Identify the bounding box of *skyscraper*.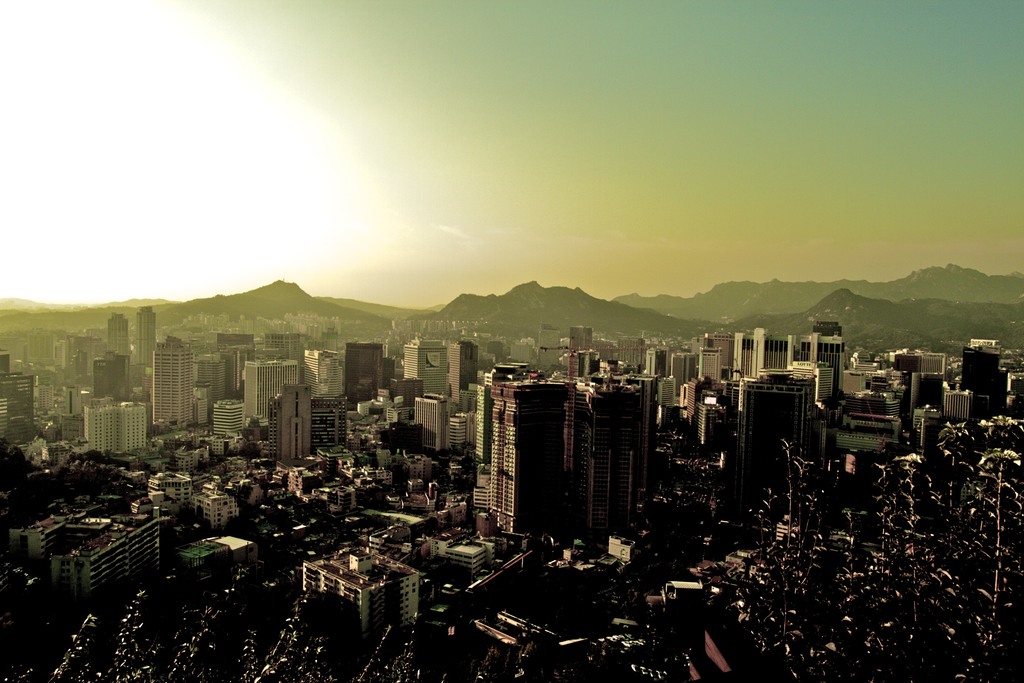
[x1=446, y1=341, x2=479, y2=408].
